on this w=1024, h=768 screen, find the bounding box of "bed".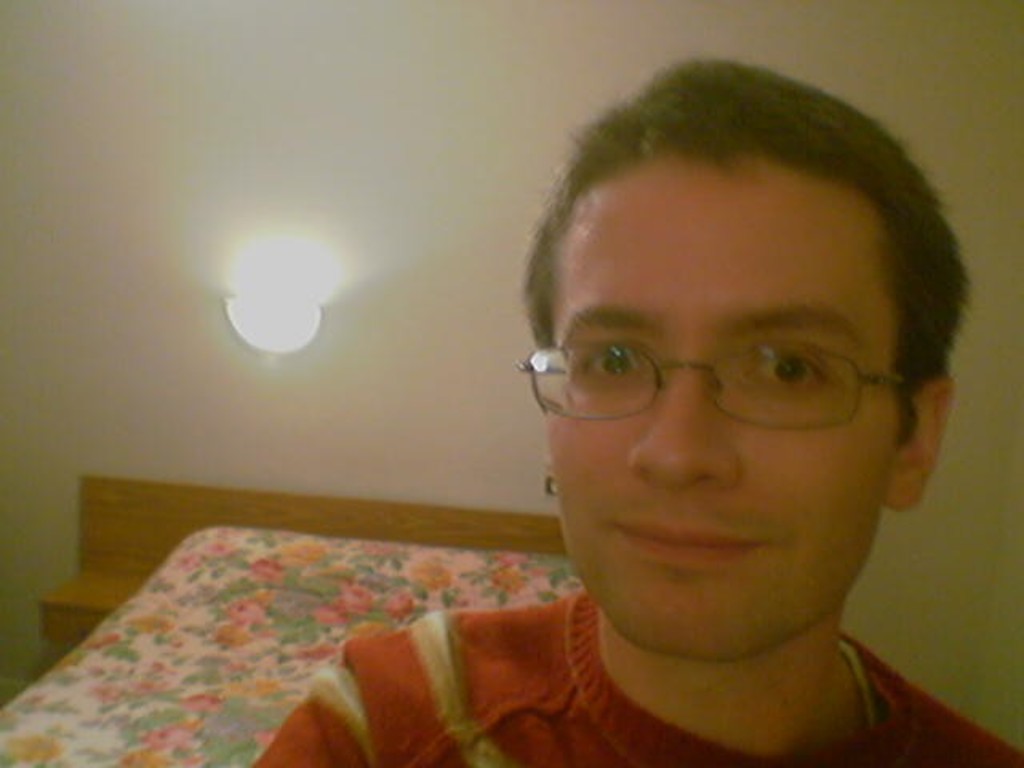
Bounding box: (left=0, top=469, right=589, bottom=765).
